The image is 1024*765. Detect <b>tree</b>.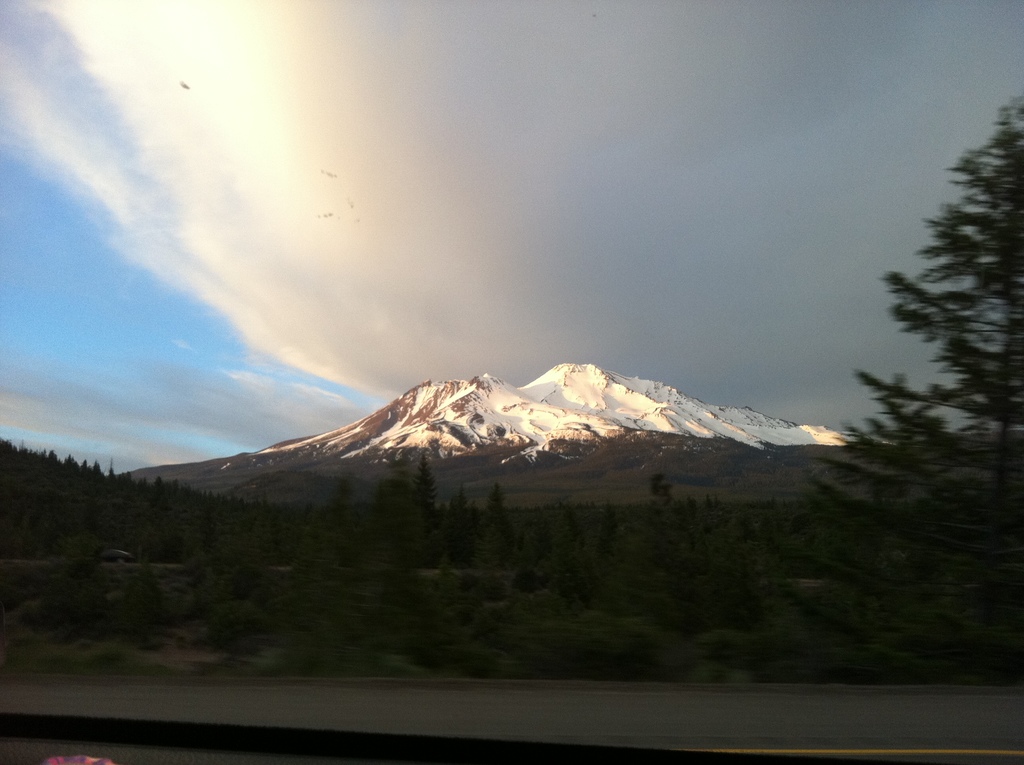
Detection: rect(797, 94, 1023, 684).
